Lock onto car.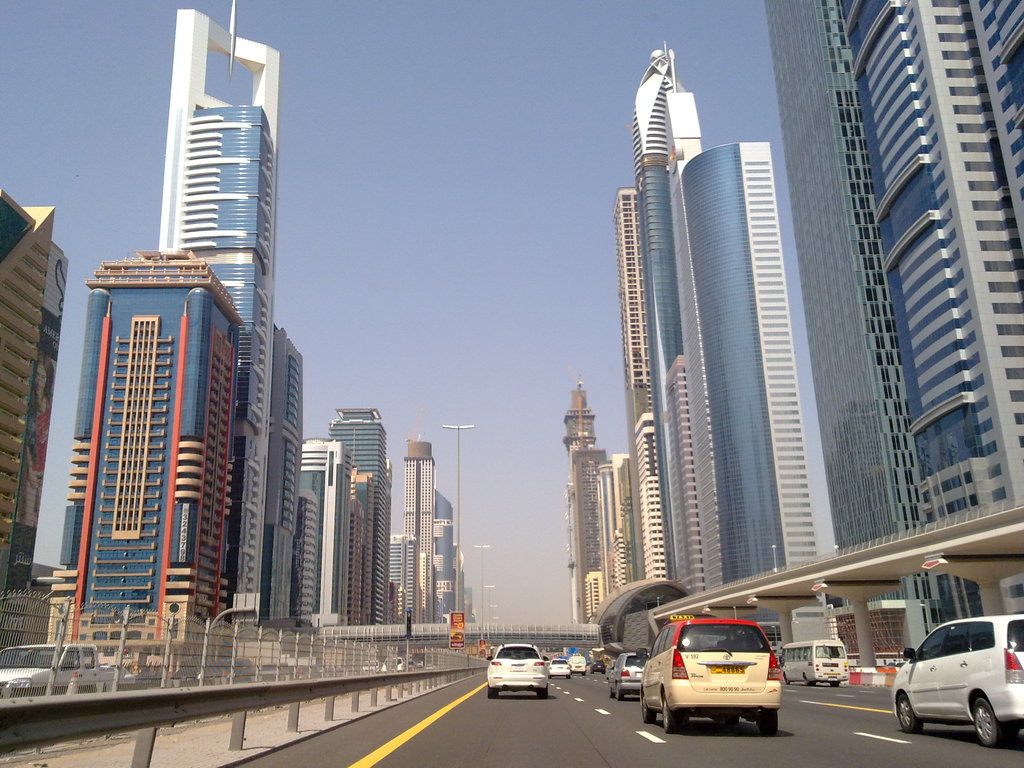
Locked: bbox=[607, 647, 650, 696].
